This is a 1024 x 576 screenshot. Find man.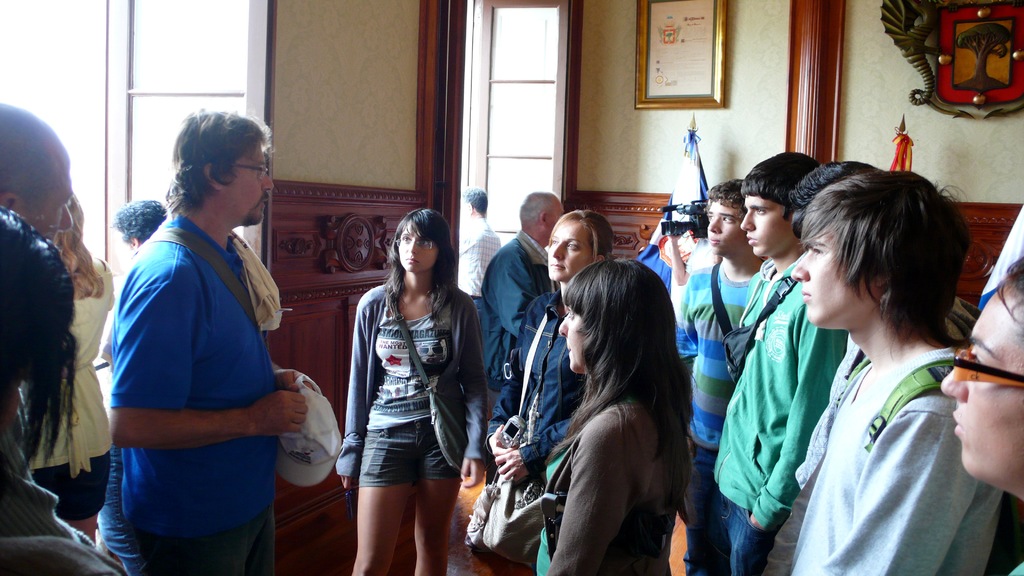
Bounding box: (left=454, top=180, right=504, bottom=340).
